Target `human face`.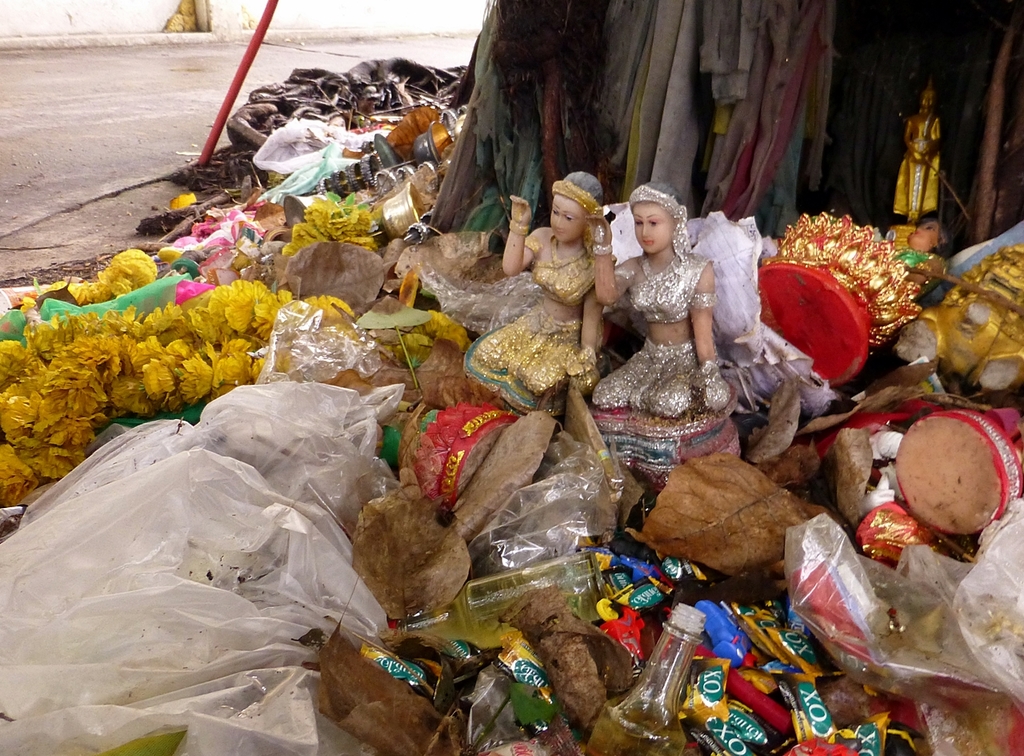
Target region: 632 199 673 254.
